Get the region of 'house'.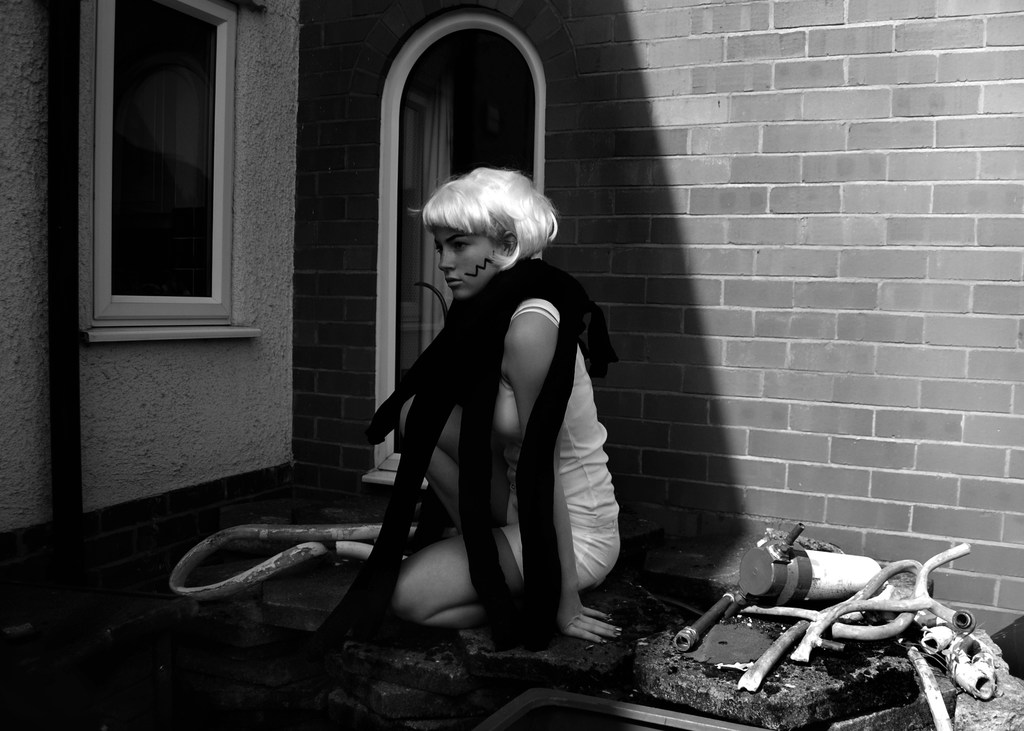
[0, 0, 1023, 655].
